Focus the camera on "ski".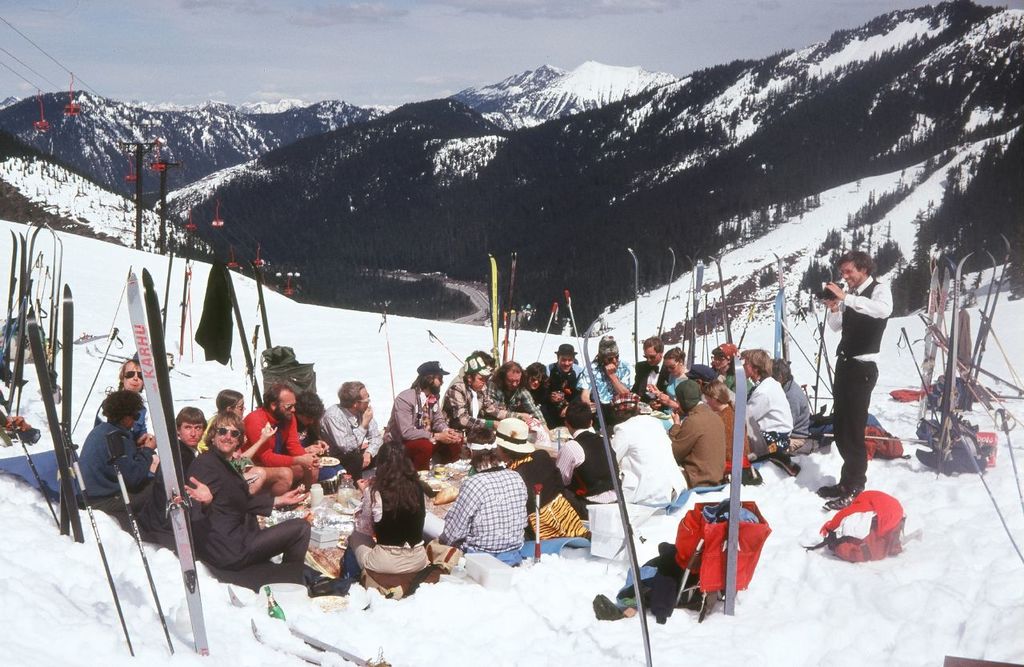
Focus region: select_region(917, 257, 955, 423).
